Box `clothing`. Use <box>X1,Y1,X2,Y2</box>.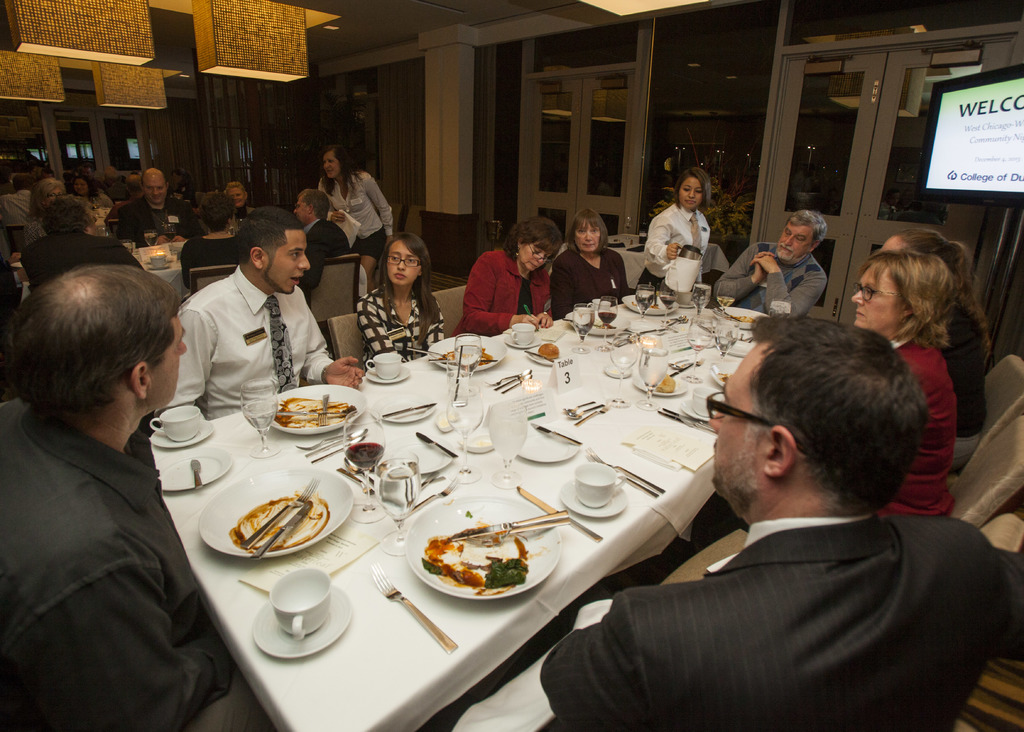
<box>464,235,556,328</box>.
